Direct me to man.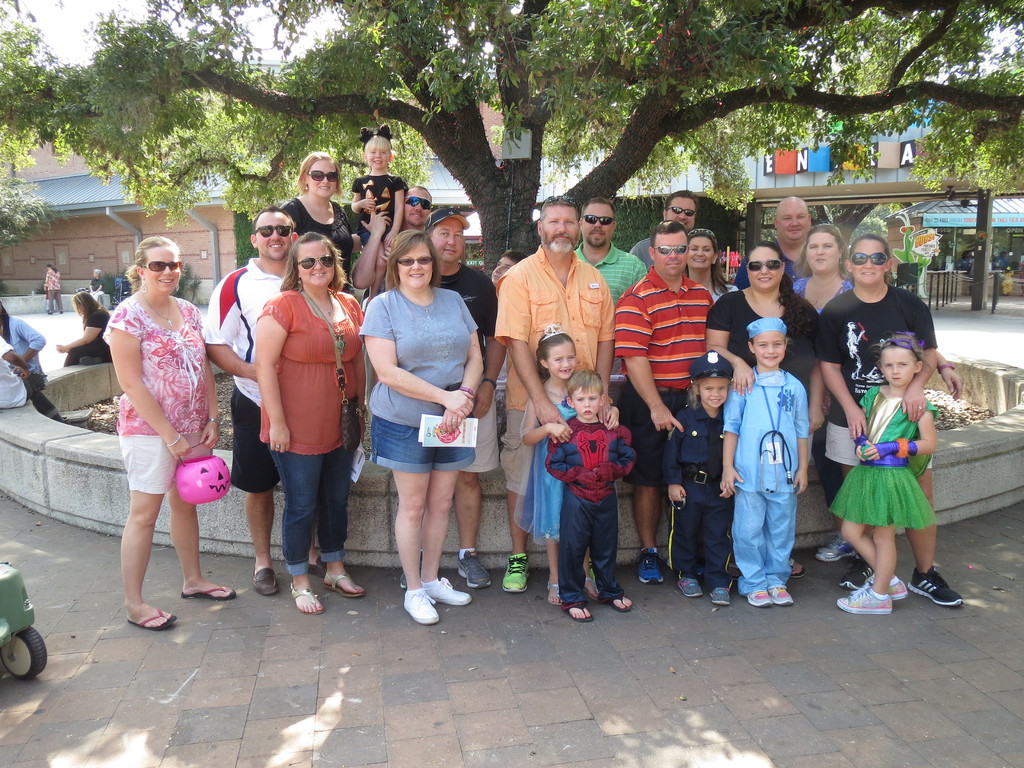
Direction: select_region(401, 209, 496, 591).
